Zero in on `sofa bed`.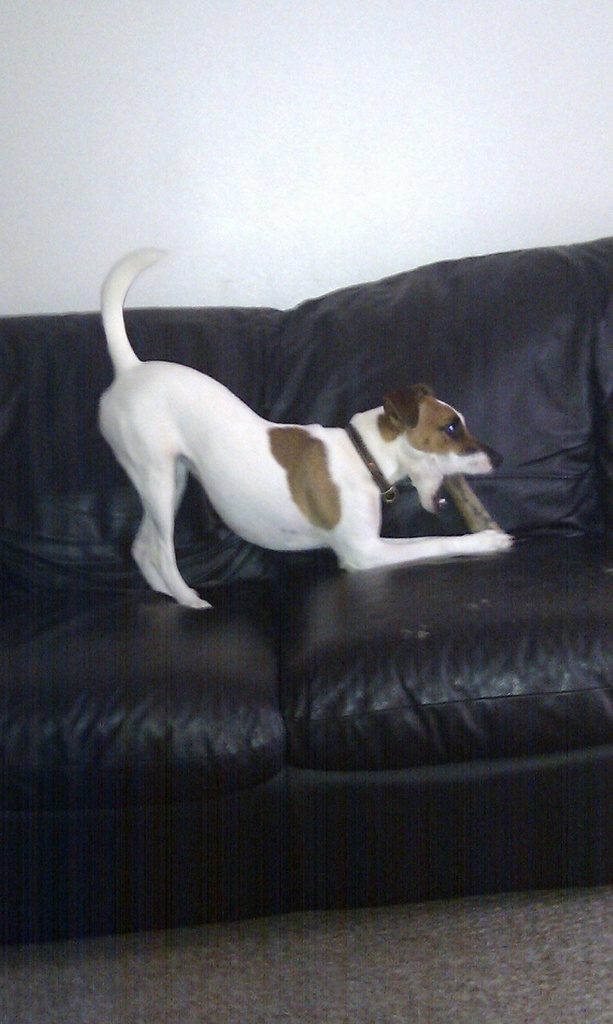
Zeroed in: <region>0, 230, 612, 917</region>.
